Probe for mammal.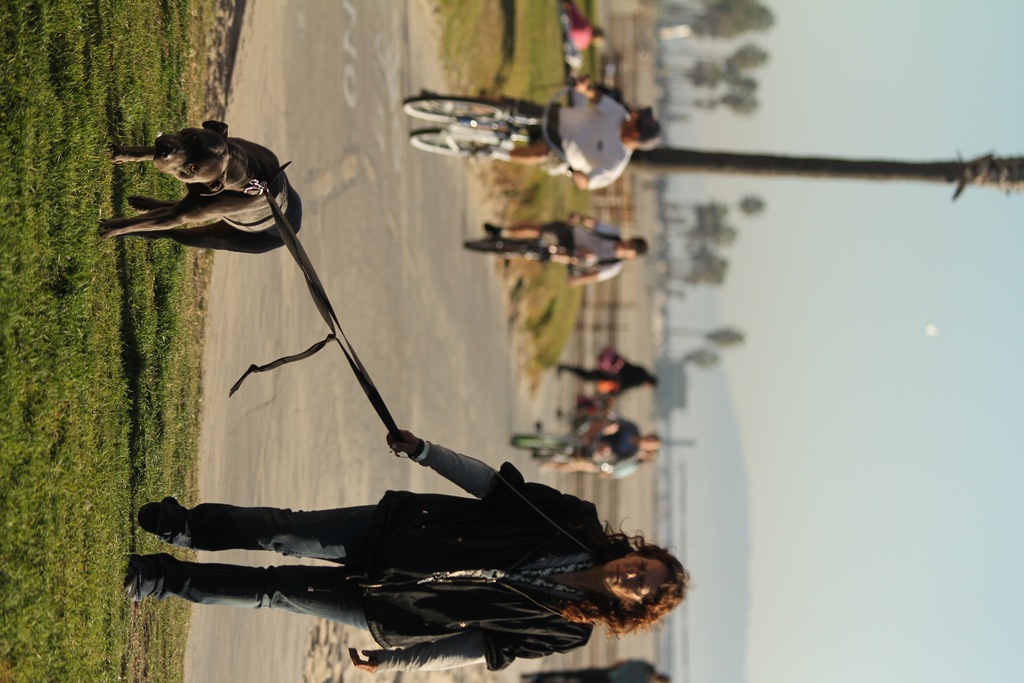
Probe result: <region>563, 360, 661, 408</region>.
